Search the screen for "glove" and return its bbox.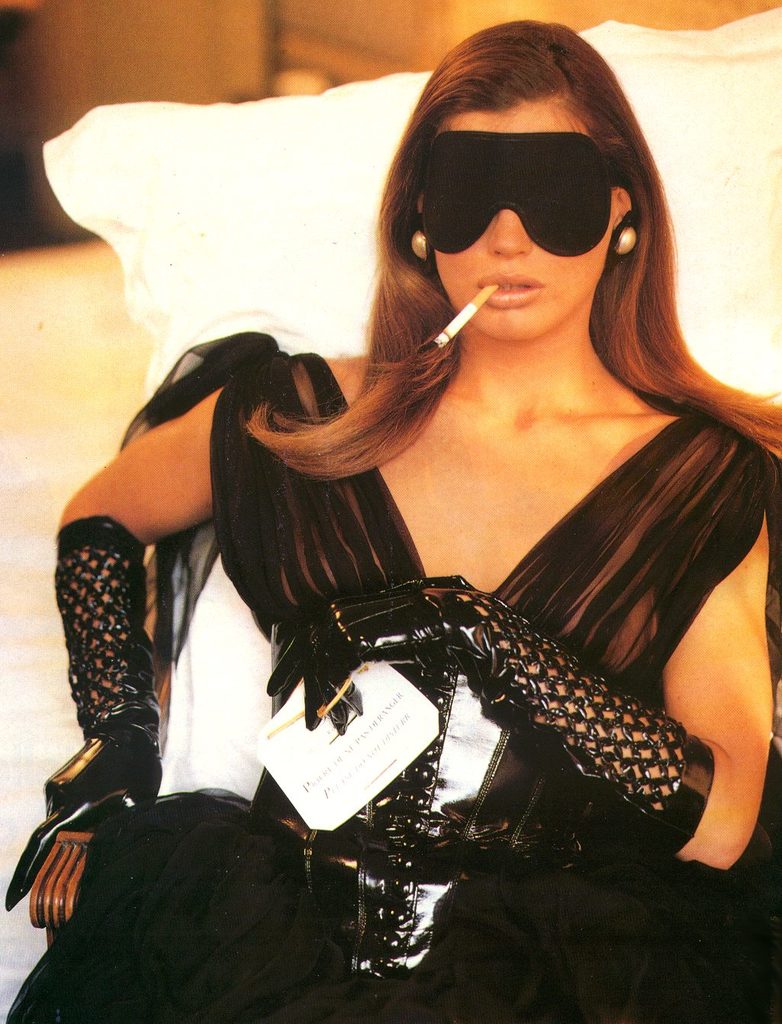
Found: Rect(262, 570, 716, 858).
